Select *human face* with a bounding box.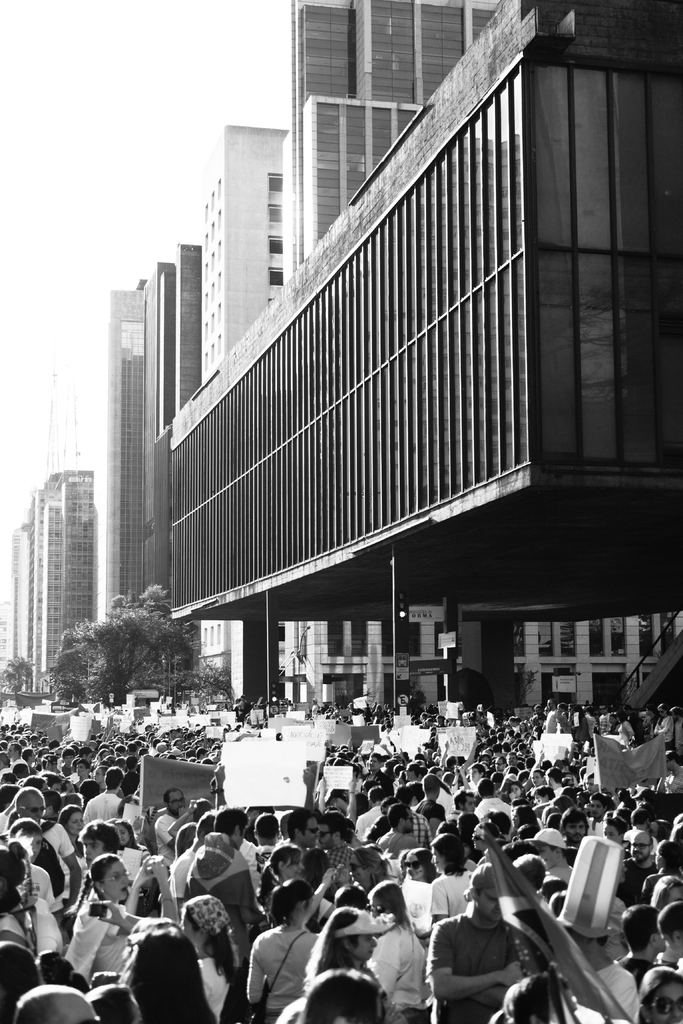
pyautogui.locateOnScreen(284, 860, 303, 879).
